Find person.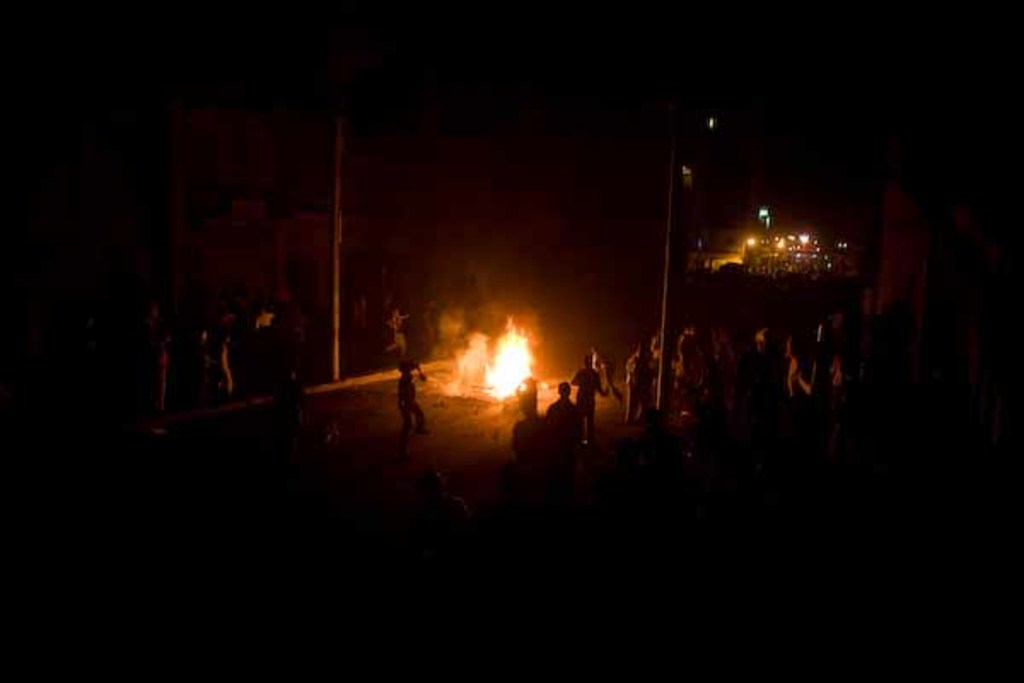
Rect(541, 379, 585, 464).
